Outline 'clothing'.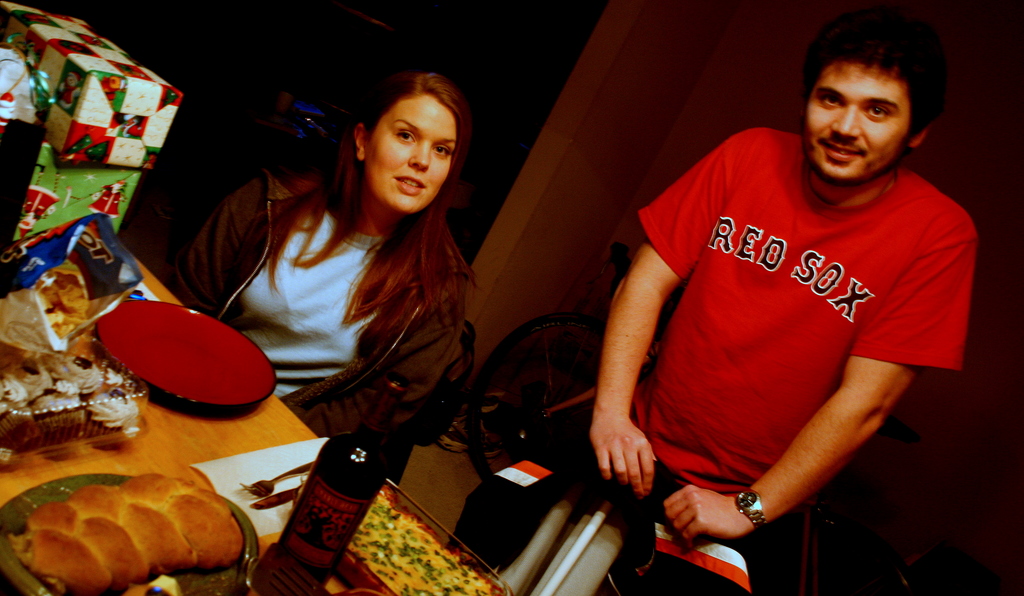
Outline: <bbox>169, 172, 464, 442</bbox>.
